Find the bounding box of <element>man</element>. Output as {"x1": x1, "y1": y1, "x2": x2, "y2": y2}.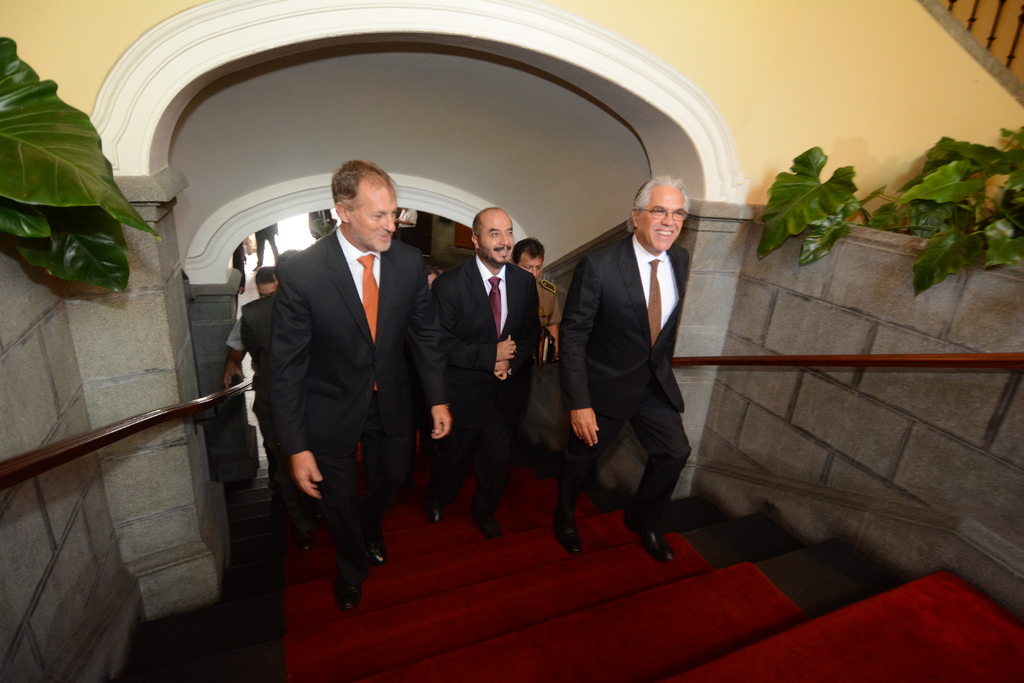
{"x1": 509, "y1": 237, "x2": 562, "y2": 365}.
